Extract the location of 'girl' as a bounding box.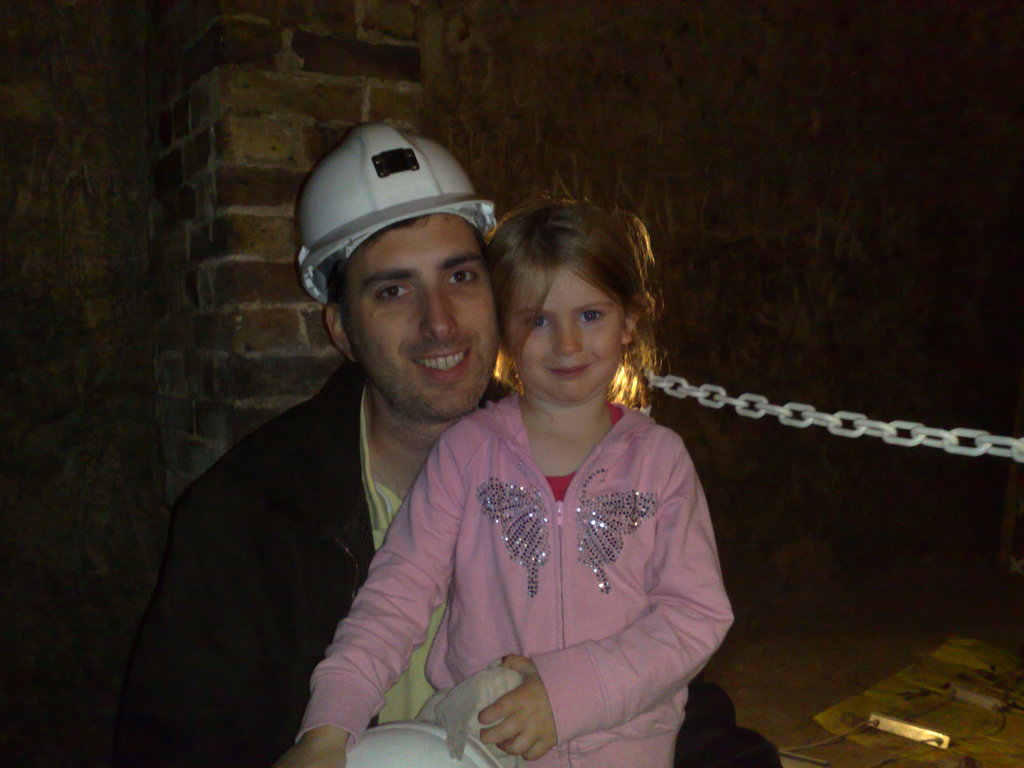
select_region(276, 186, 737, 767).
